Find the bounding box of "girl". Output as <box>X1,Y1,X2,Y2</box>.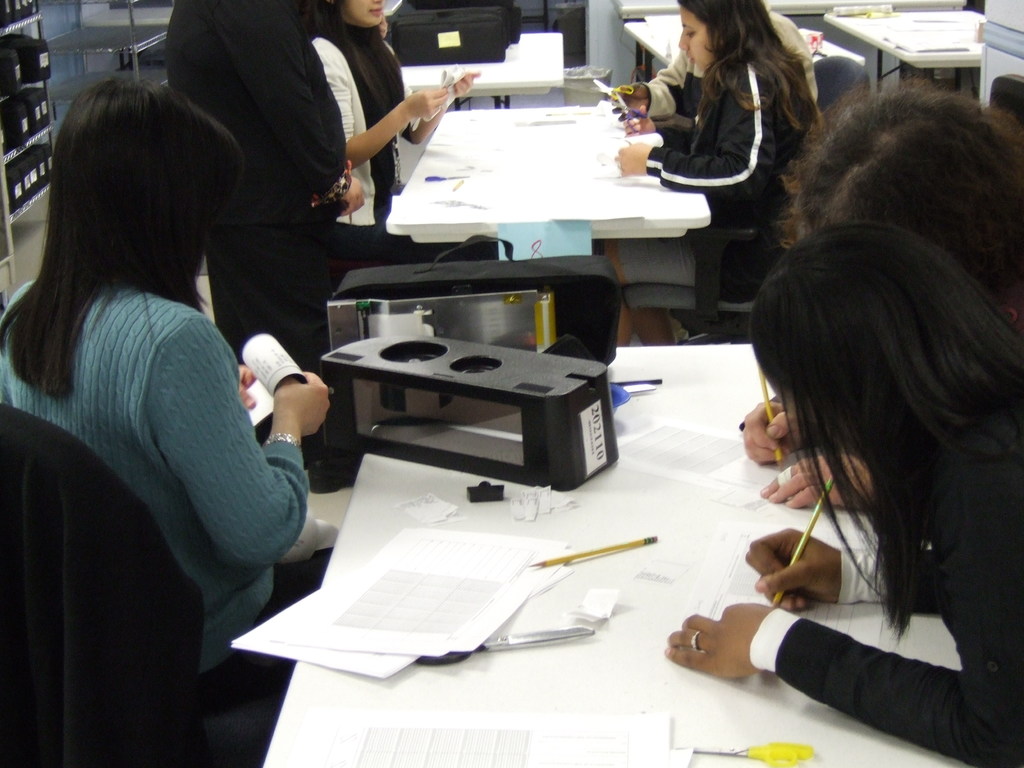
<box>607,0,822,342</box>.
